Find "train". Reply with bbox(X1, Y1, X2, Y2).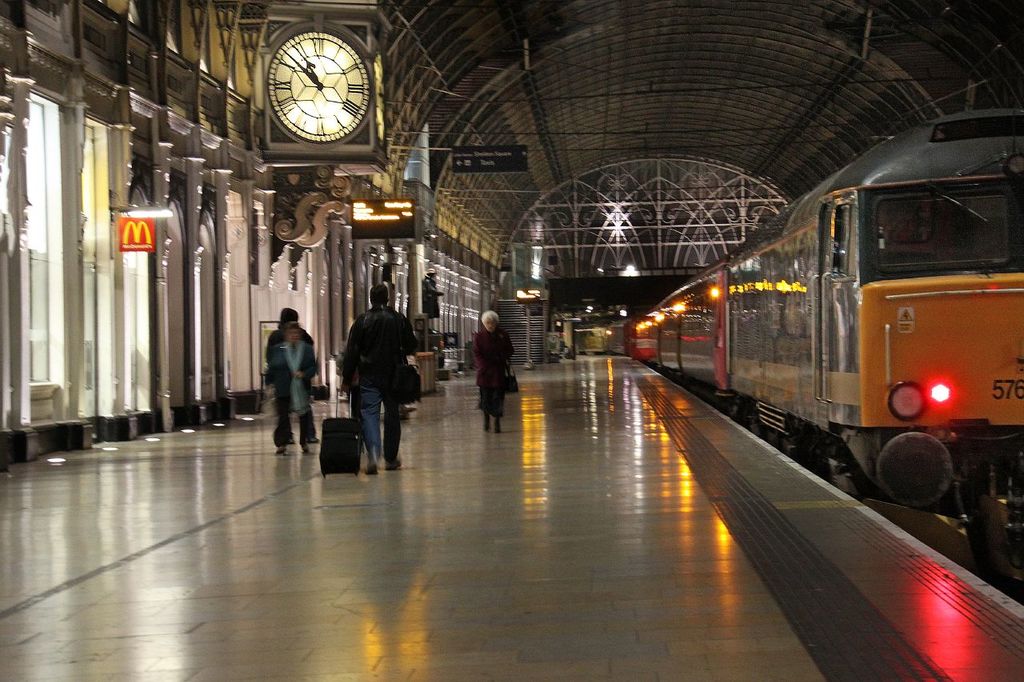
bbox(630, 101, 1023, 600).
